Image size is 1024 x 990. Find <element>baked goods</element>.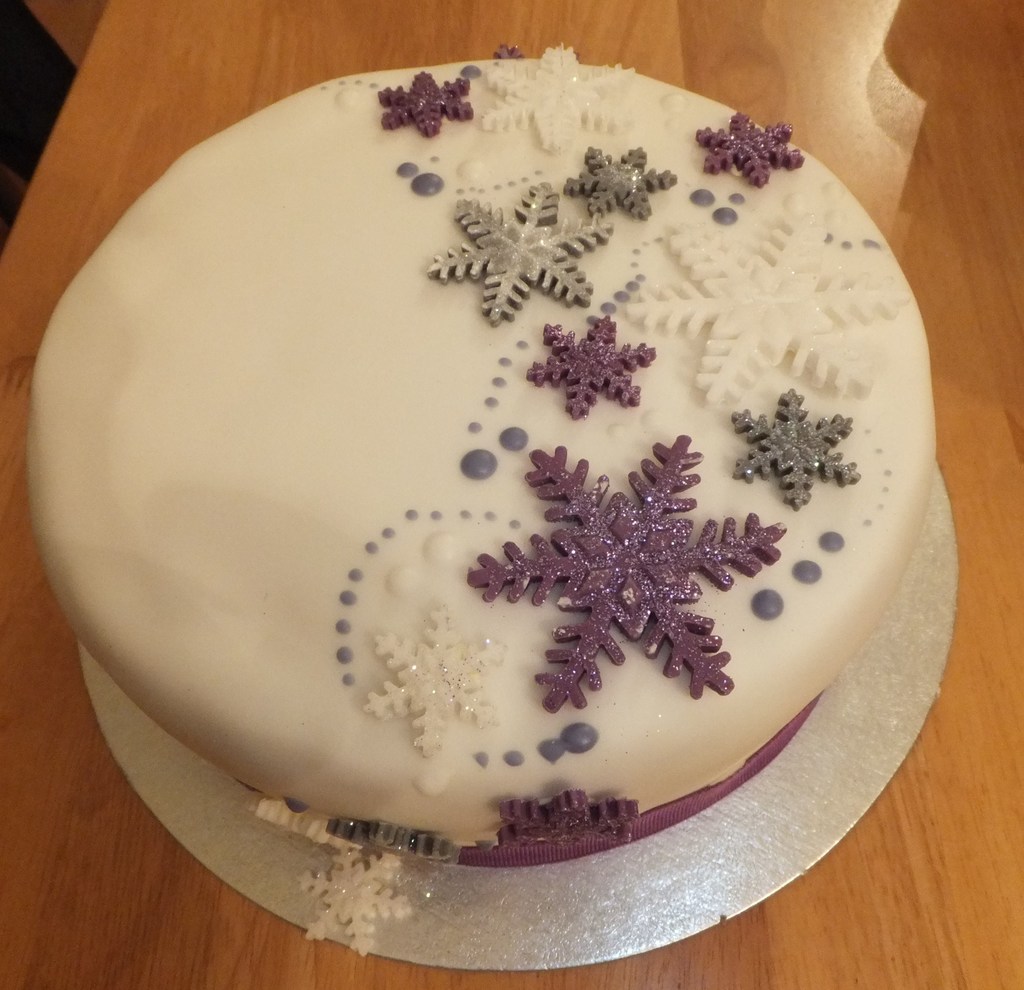
<region>29, 35, 941, 863</region>.
